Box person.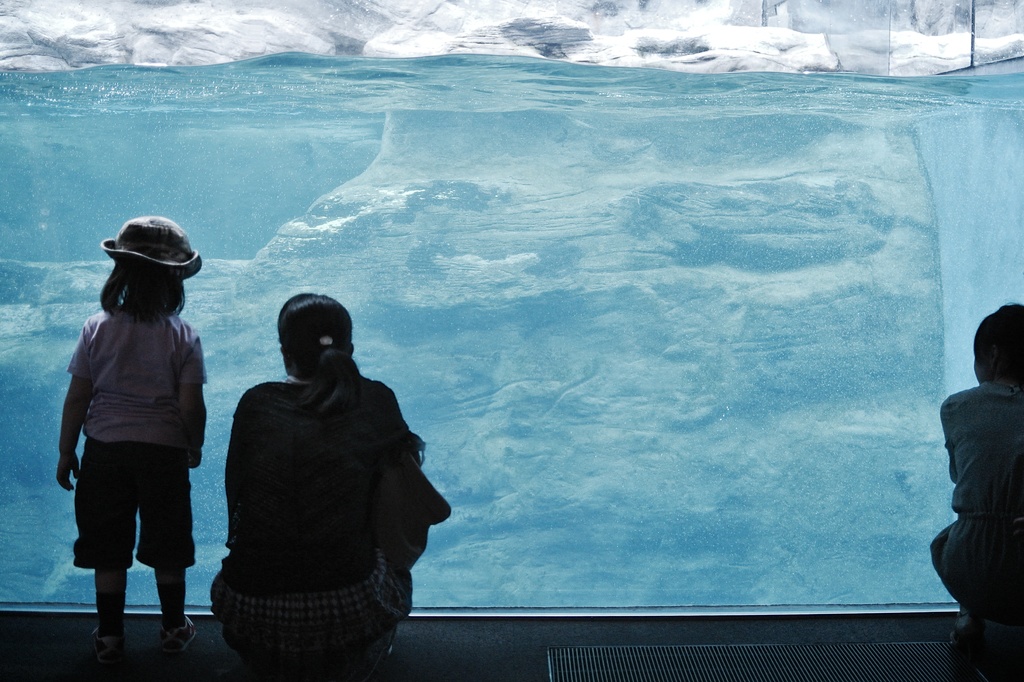
212 292 456 681.
